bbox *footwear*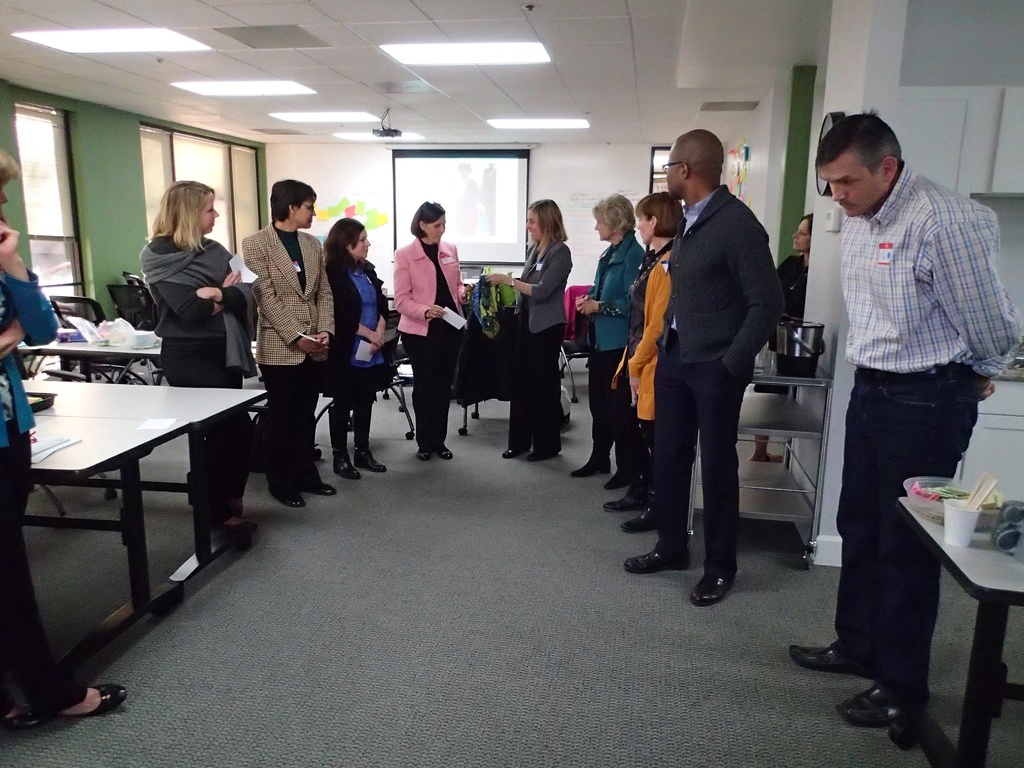
box(333, 456, 356, 477)
